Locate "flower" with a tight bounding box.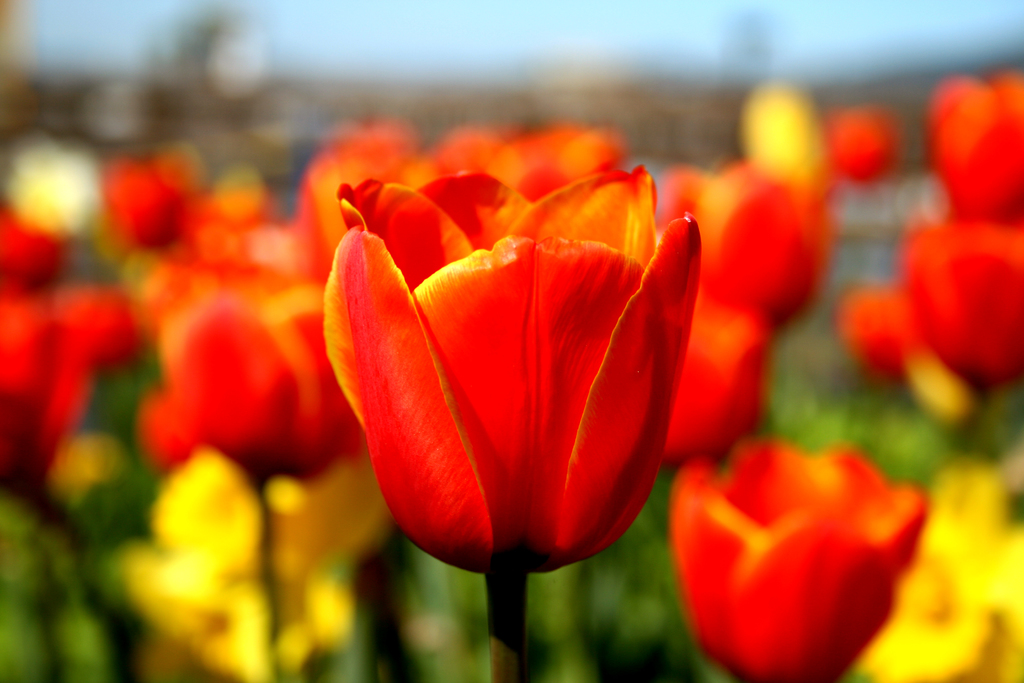
detection(306, 208, 685, 579).
